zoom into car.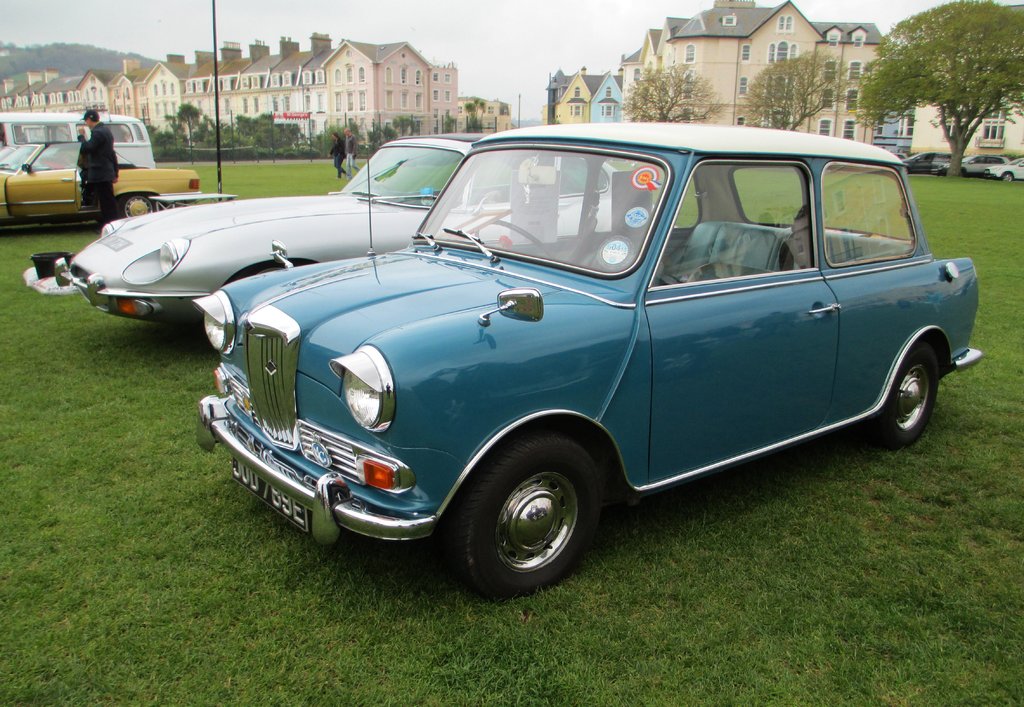
Zoom target: {"left": 984, "top": 148, "right": 1023, "bottom": 182}.
